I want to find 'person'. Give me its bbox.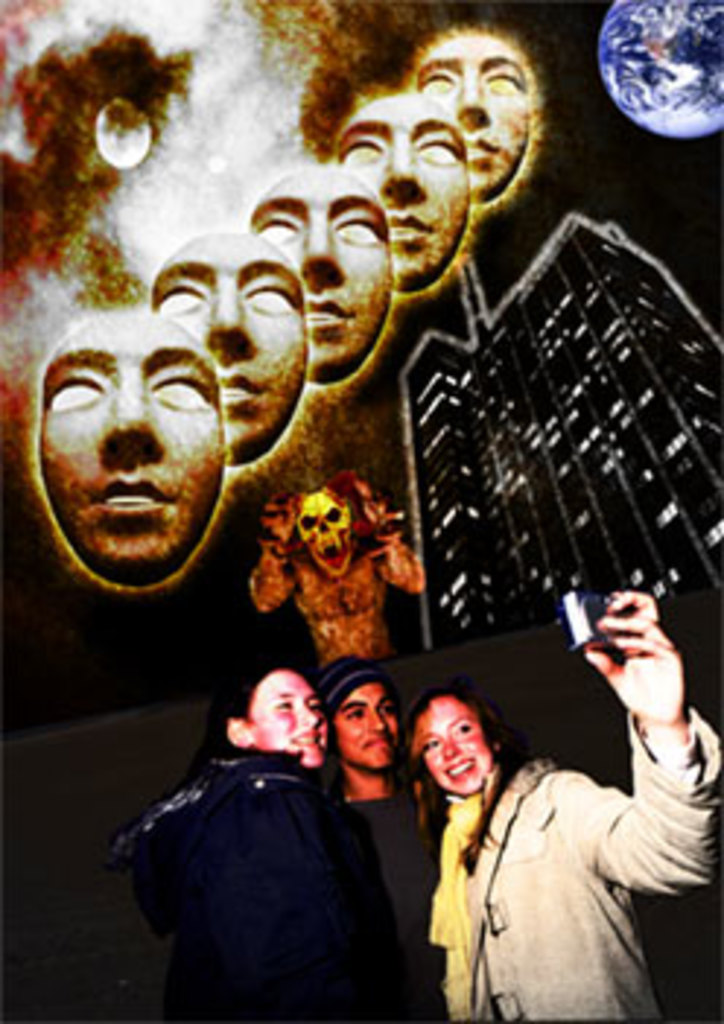
locate(304, 651, 438, 1021).
